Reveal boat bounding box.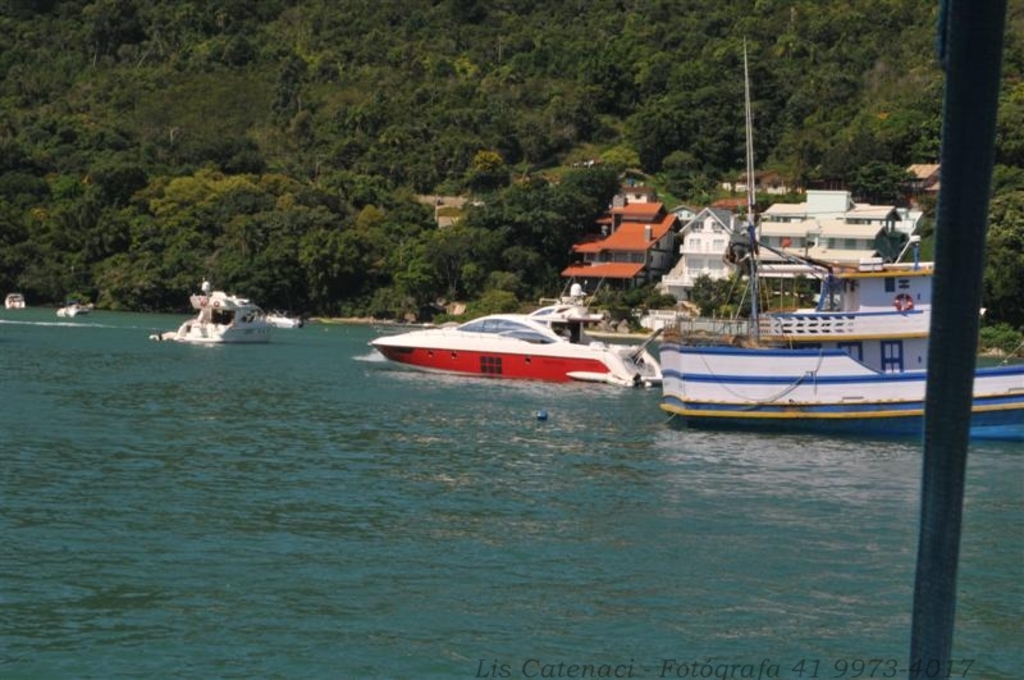
Revealed: pyautogui.locateOnScreen(56, 302, 92, 320).
